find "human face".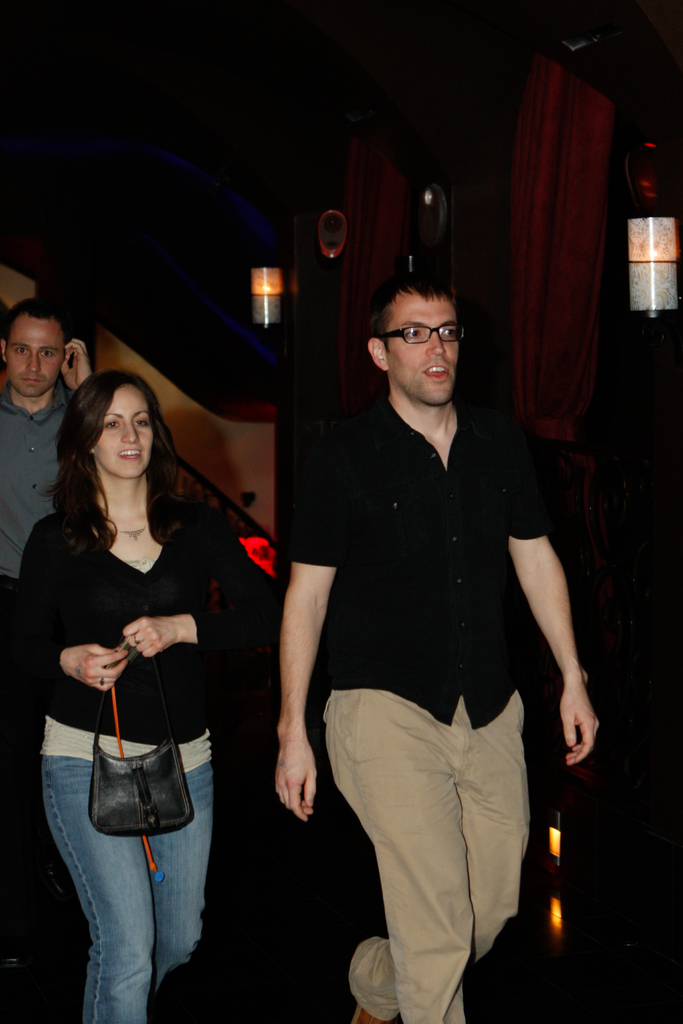
Rect(0, 311, 67, 395).
